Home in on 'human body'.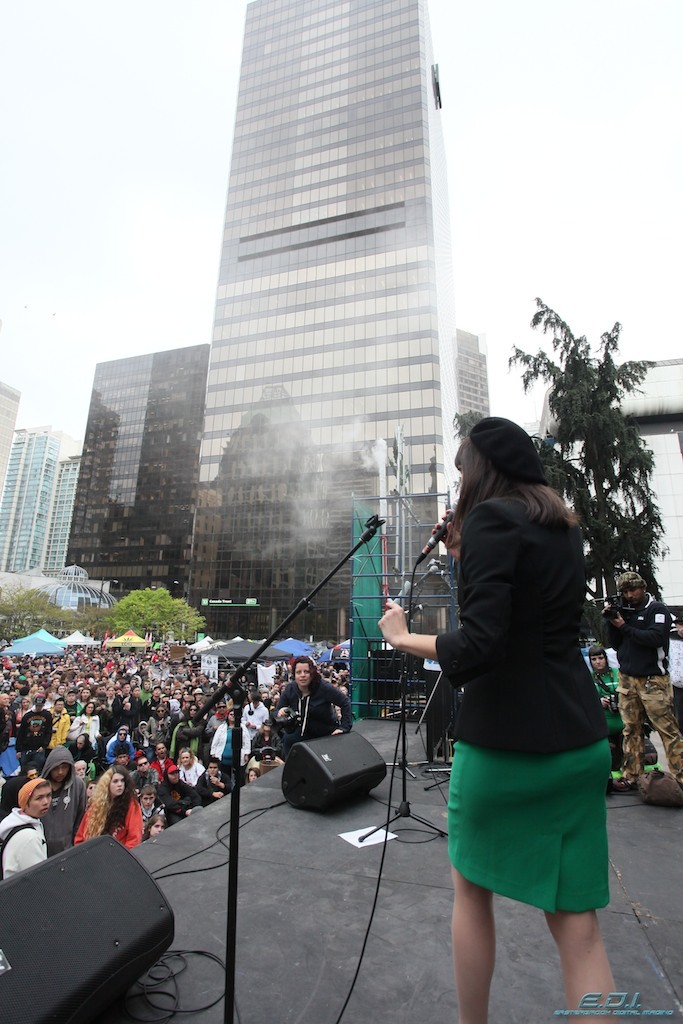
Homed in at rect(192, 756, 229, 807).
